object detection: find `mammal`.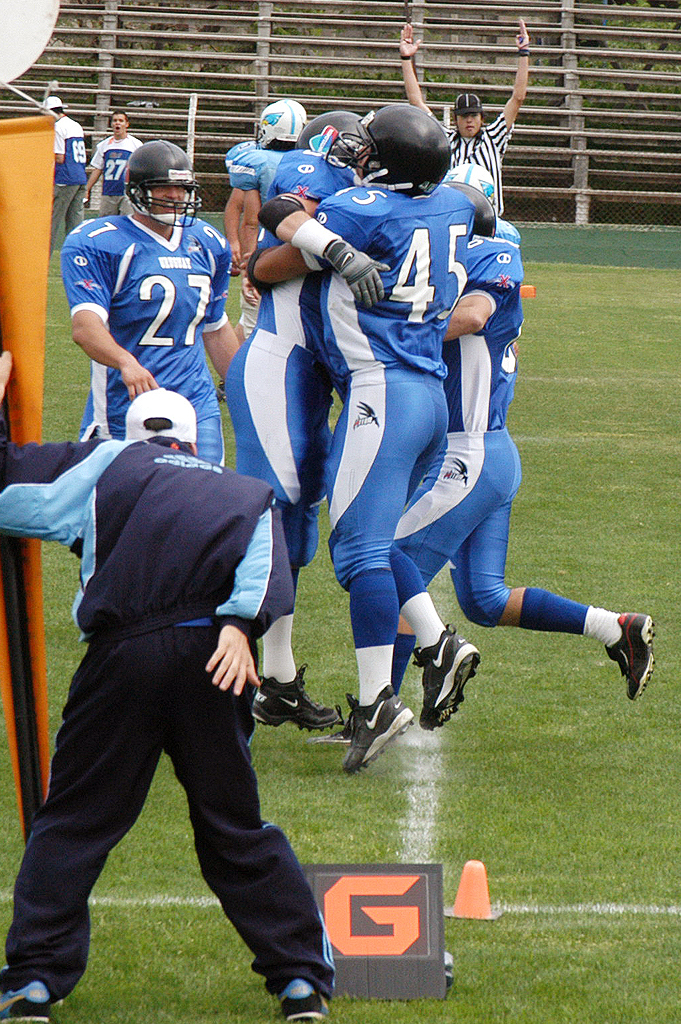
Rect(246, 99, 478, 771).
